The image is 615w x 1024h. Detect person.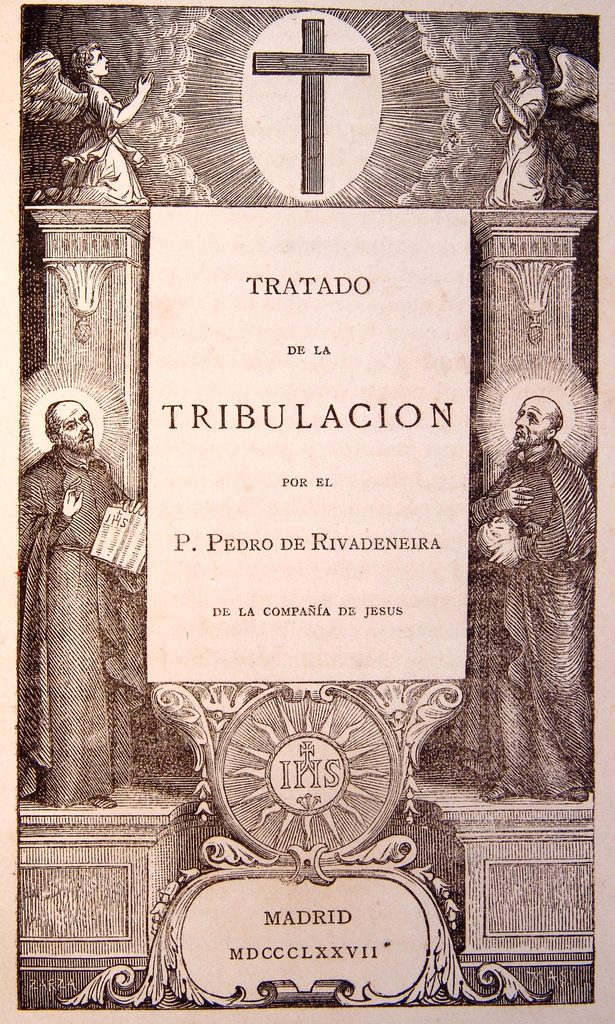
Detection: bbox(484, 40, 546, 207).
